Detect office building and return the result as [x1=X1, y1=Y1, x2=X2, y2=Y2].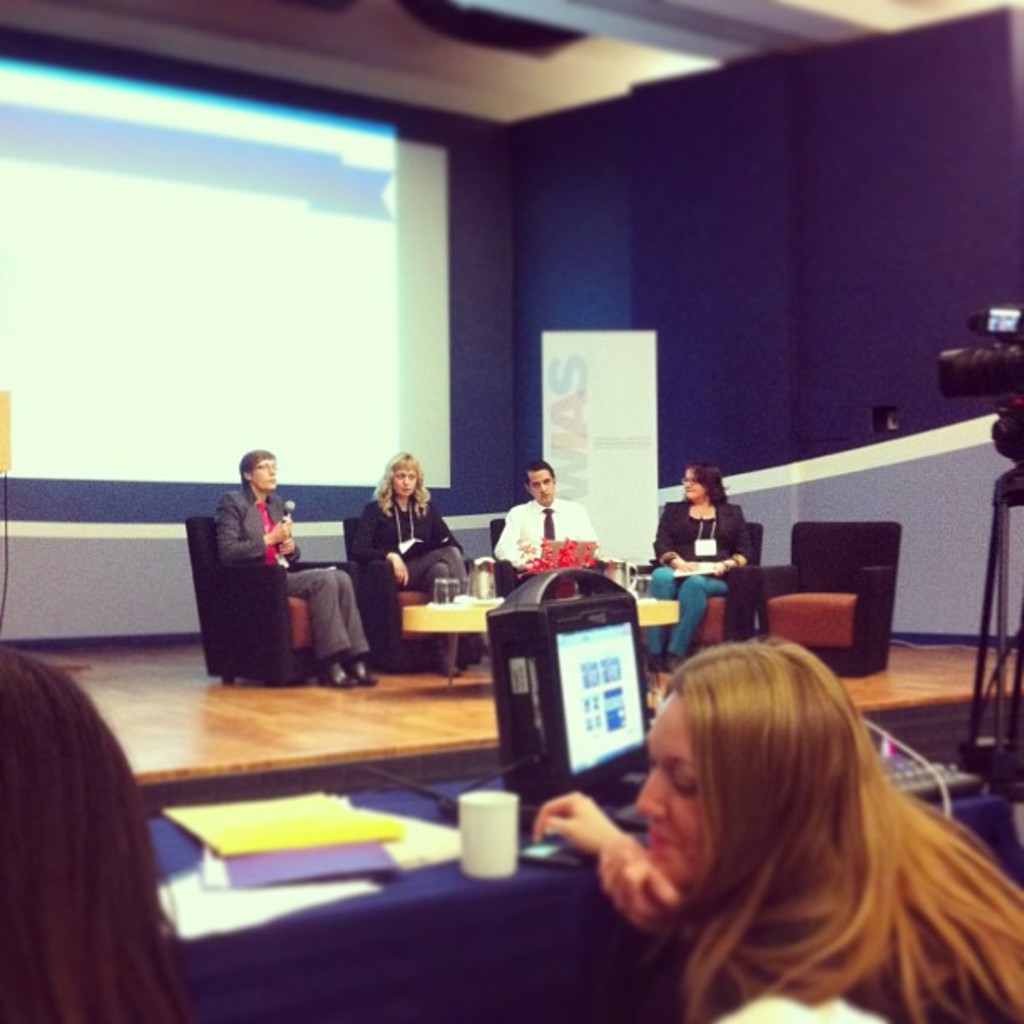
[x1=25, y1=0, x2=1023, y2=1023].
